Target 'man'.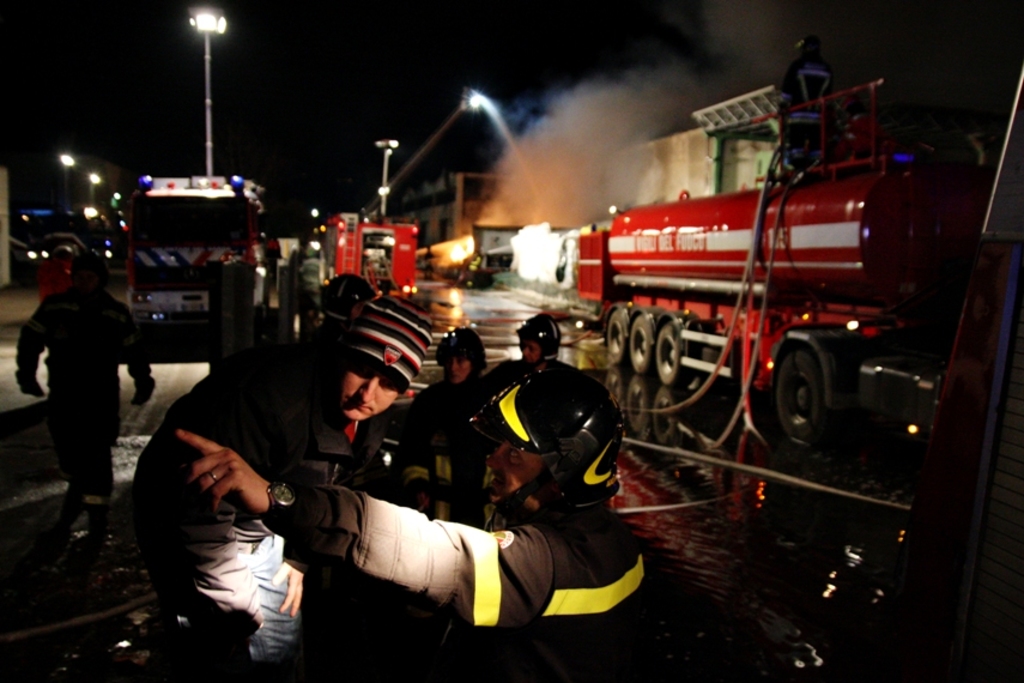
Target region: {"x1": 8, "y1": 256, "x2": 156, "y2": 522}.
